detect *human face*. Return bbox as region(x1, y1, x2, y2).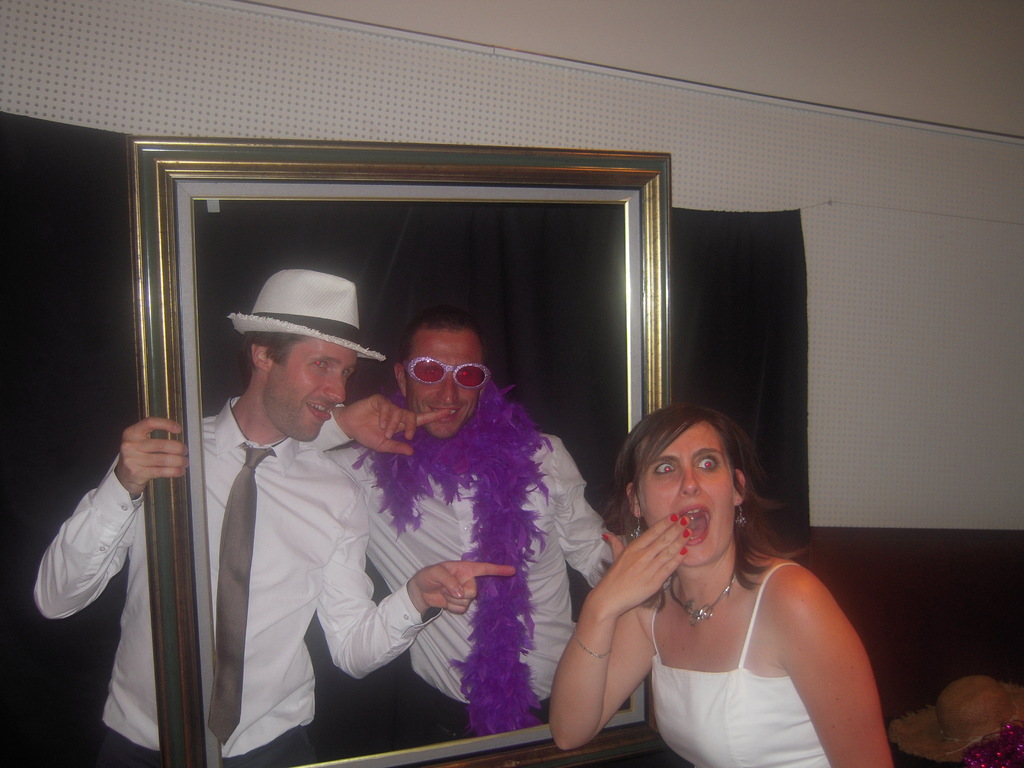
region(633, 423, 737, 569).
